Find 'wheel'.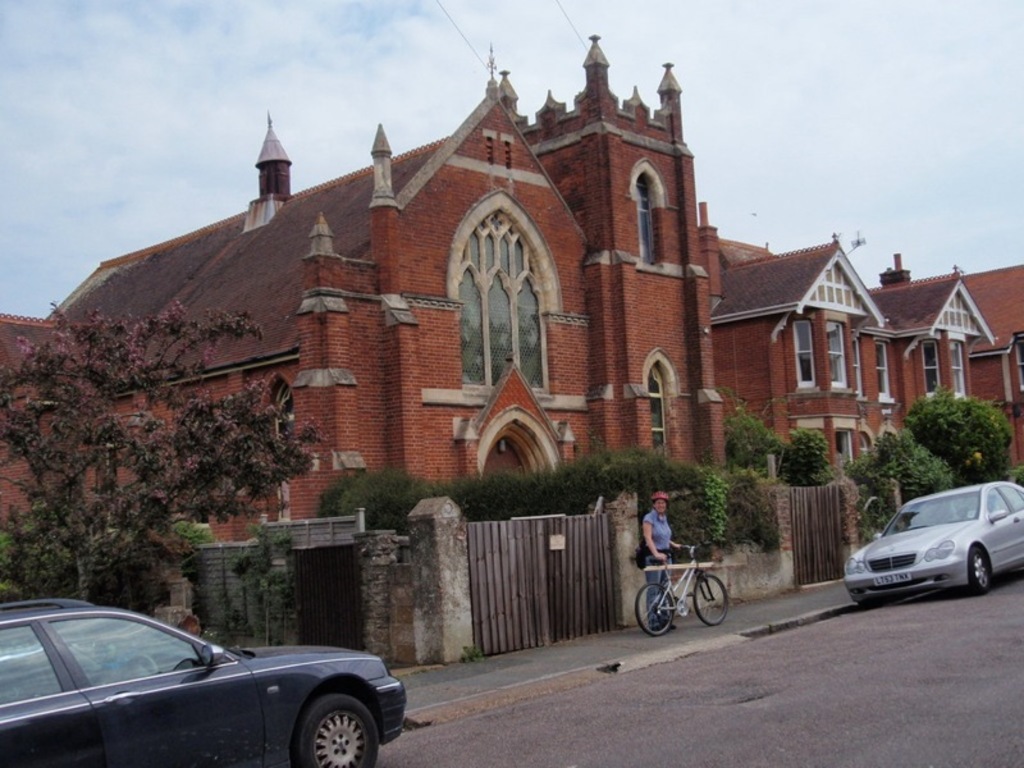
region(273, 678, 374, 767).
